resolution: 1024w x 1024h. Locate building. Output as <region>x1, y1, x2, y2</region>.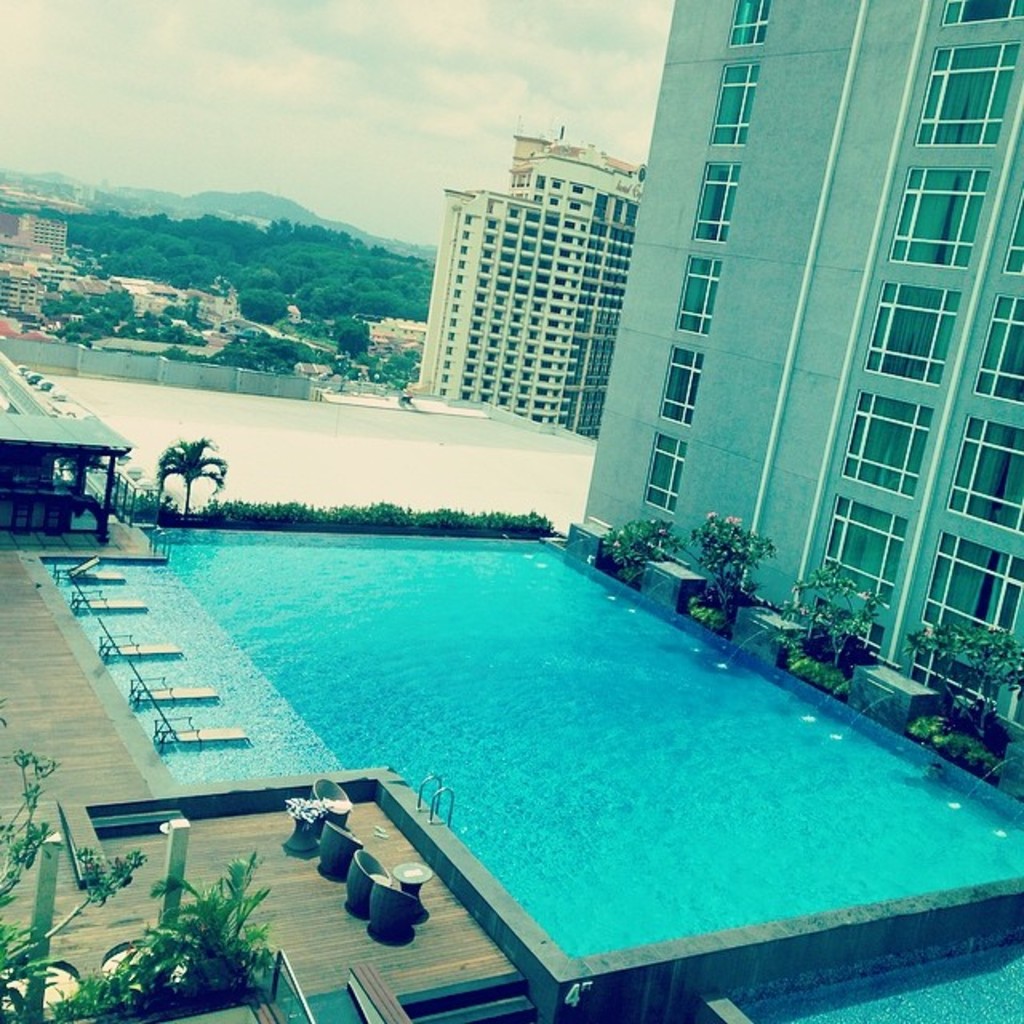
<region>0, 216, 66, 320</region>.
